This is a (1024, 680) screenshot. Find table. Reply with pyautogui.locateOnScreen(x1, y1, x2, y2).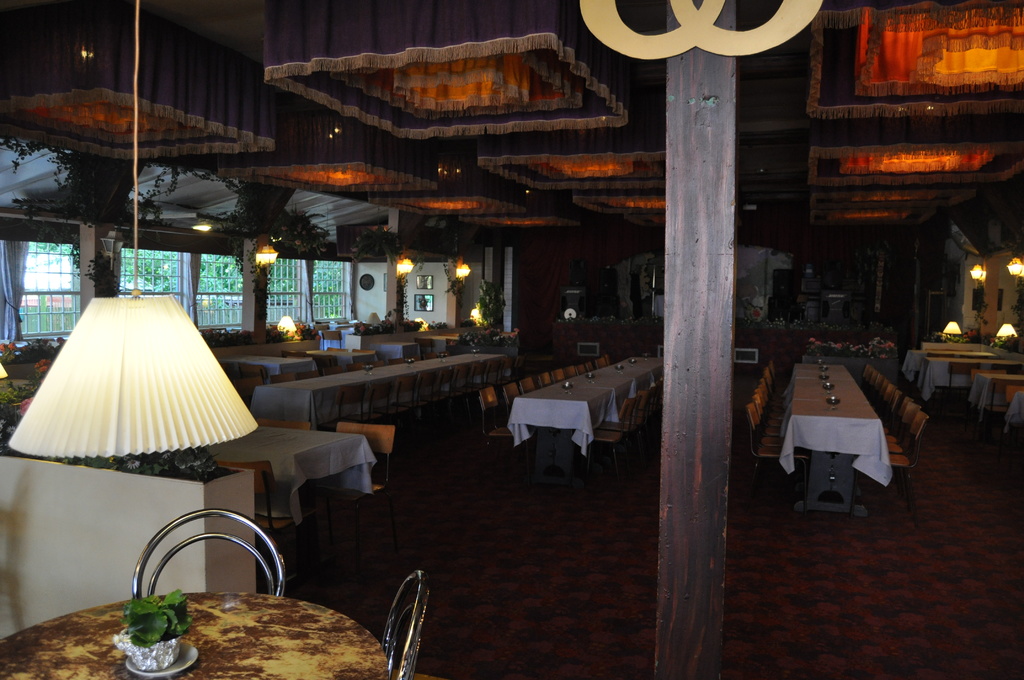
pyautogui.locateOnScreen(207, 432, 374, 575).
